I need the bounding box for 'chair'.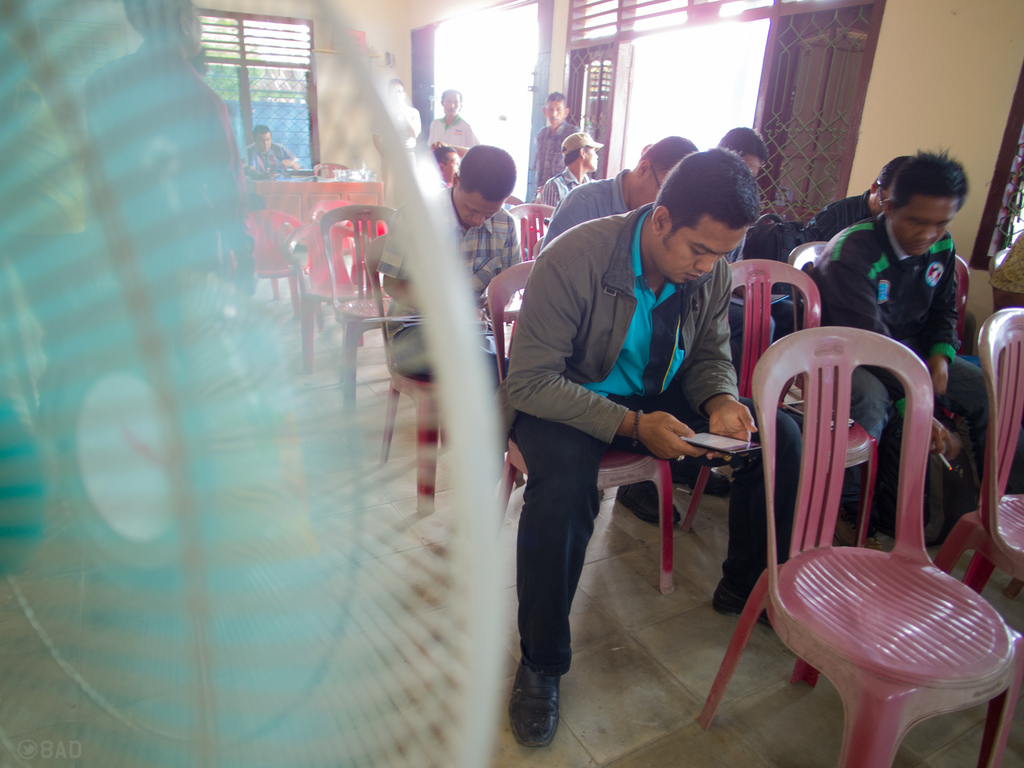
Here it is: 936/309/1023/675.
